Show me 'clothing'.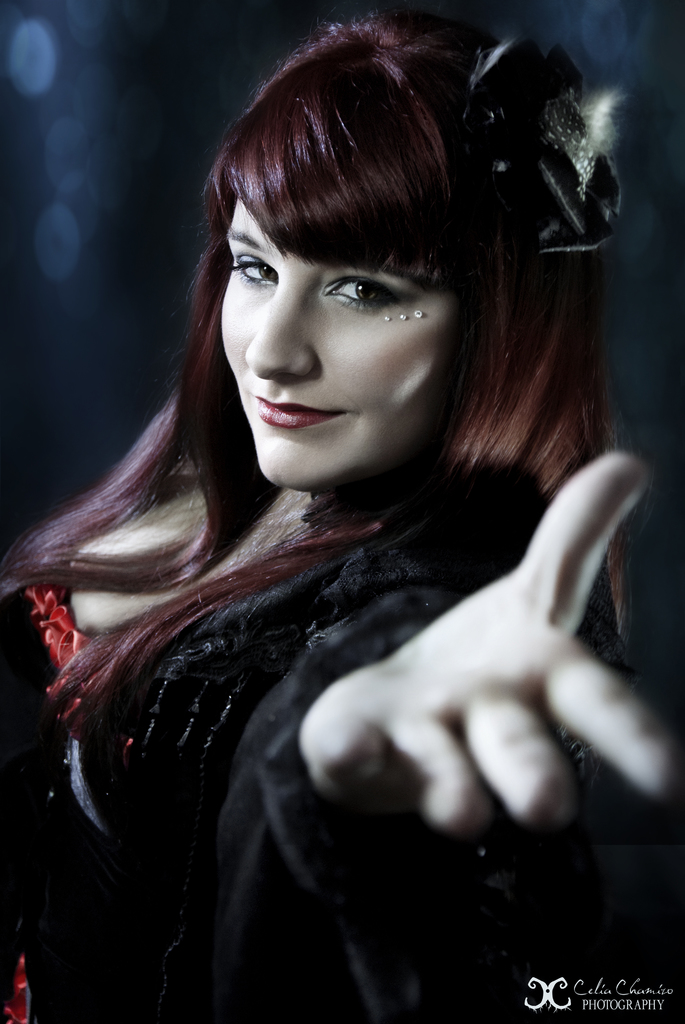
'clothing' is here: (x1=0, y1=428, x2=624, y2=1023).
